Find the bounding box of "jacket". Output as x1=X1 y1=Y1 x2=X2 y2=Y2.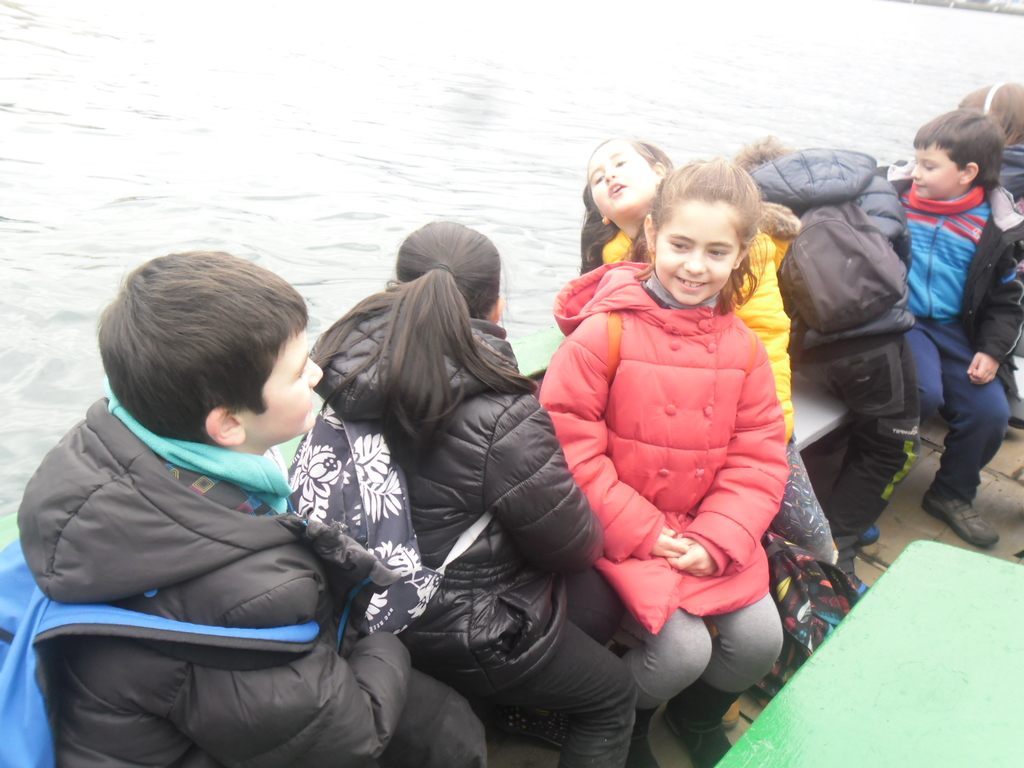
x1=309 y1=315 x2=604 y2=694.
